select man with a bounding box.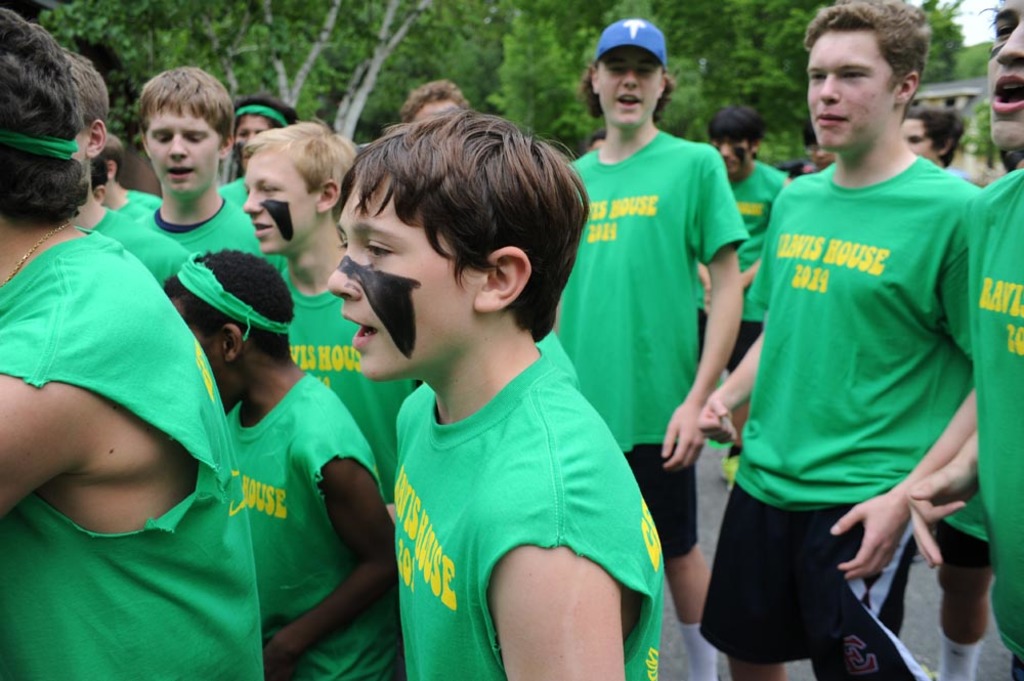
select_region(0, 8, 264, 680).
